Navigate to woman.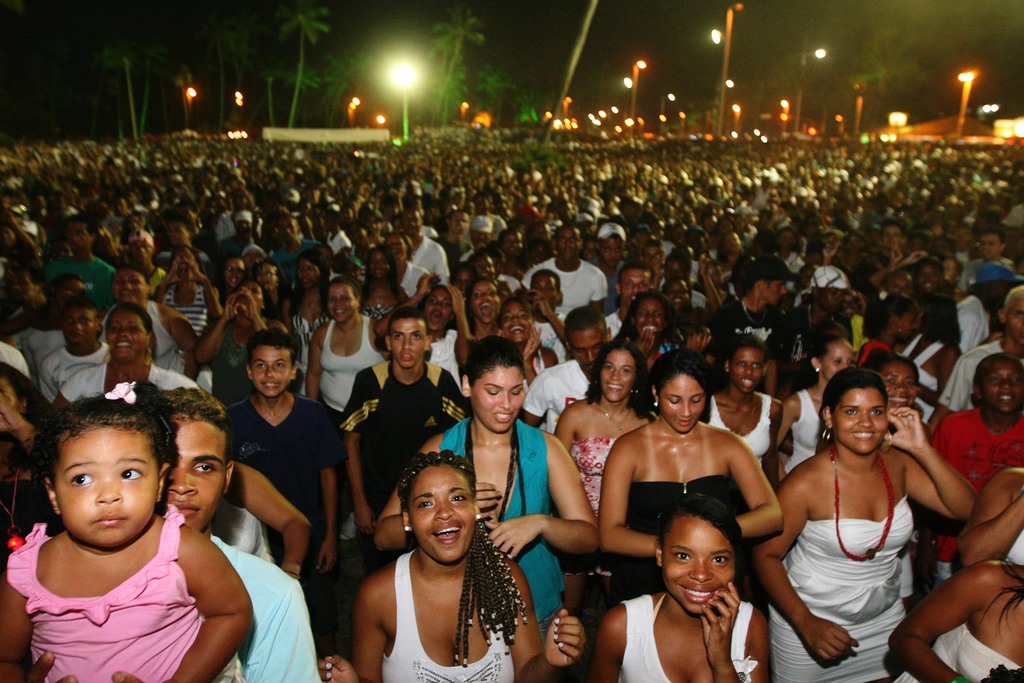
Navigation target: [left=853, top=289, right=904, bottom=368].
